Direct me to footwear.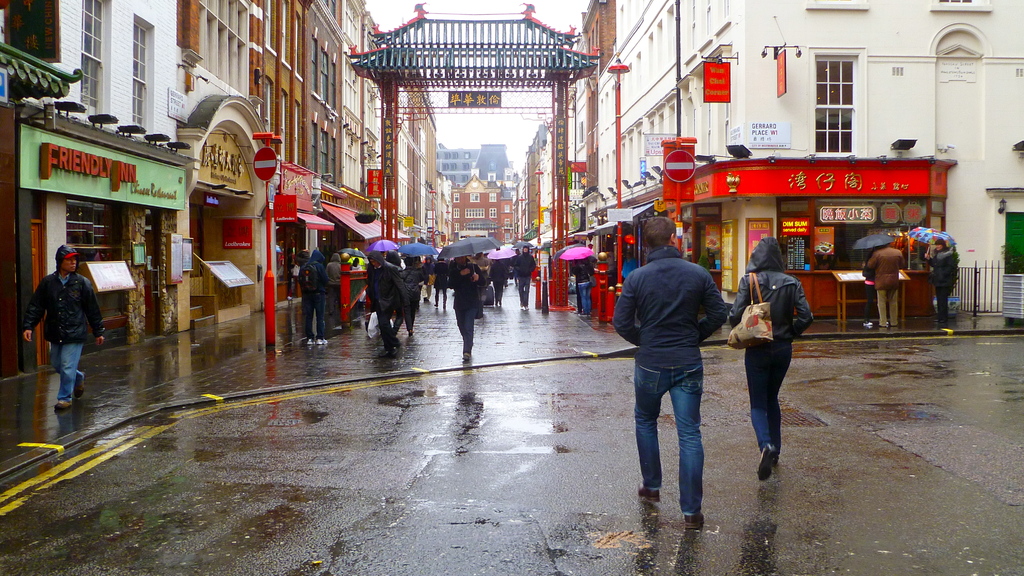
Direction: {"x1": 573, "y1": 309, "x2": 581, "y2": 313}.
